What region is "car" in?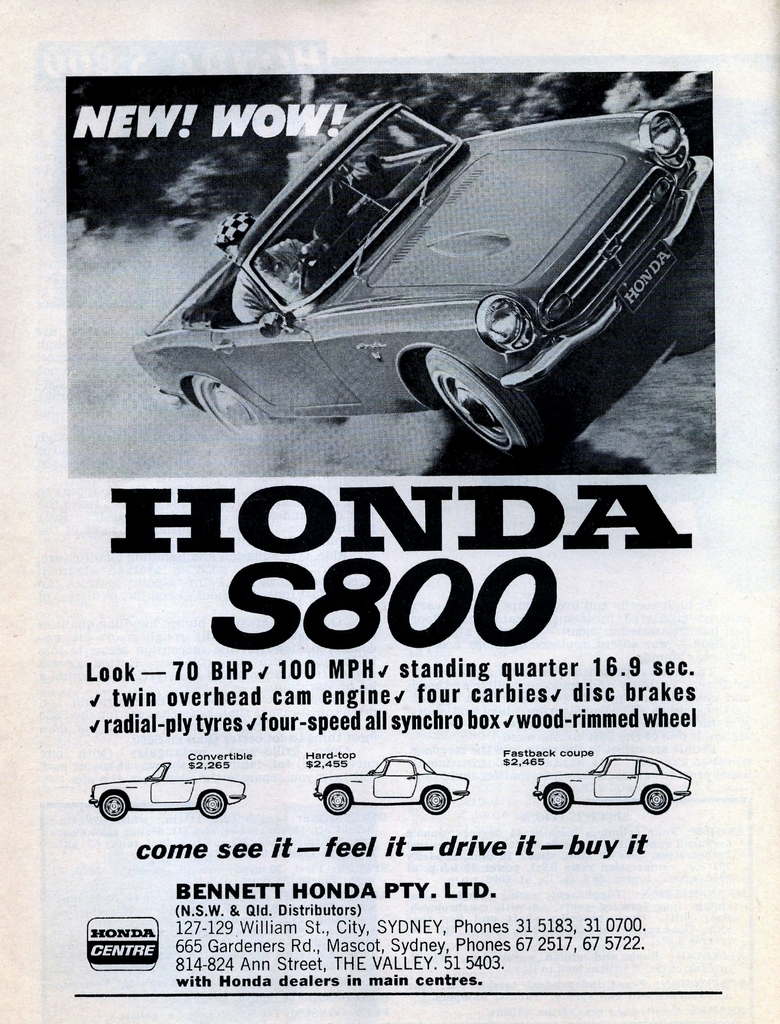
BBox(311, 755, 470, 817).
